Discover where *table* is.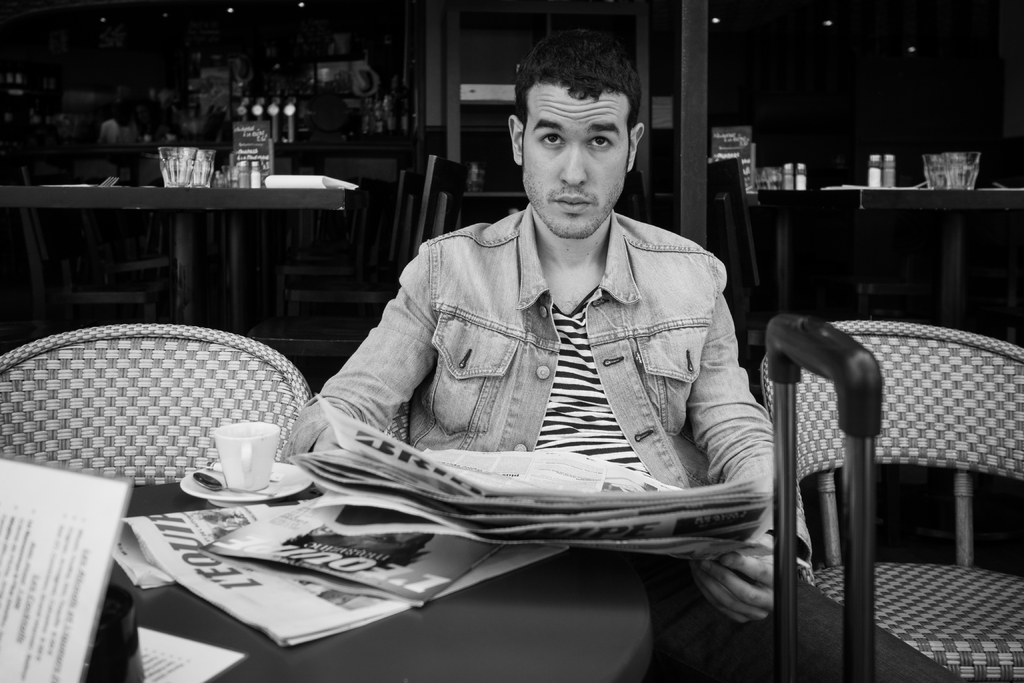
Discovered at 456 191 527 228.
